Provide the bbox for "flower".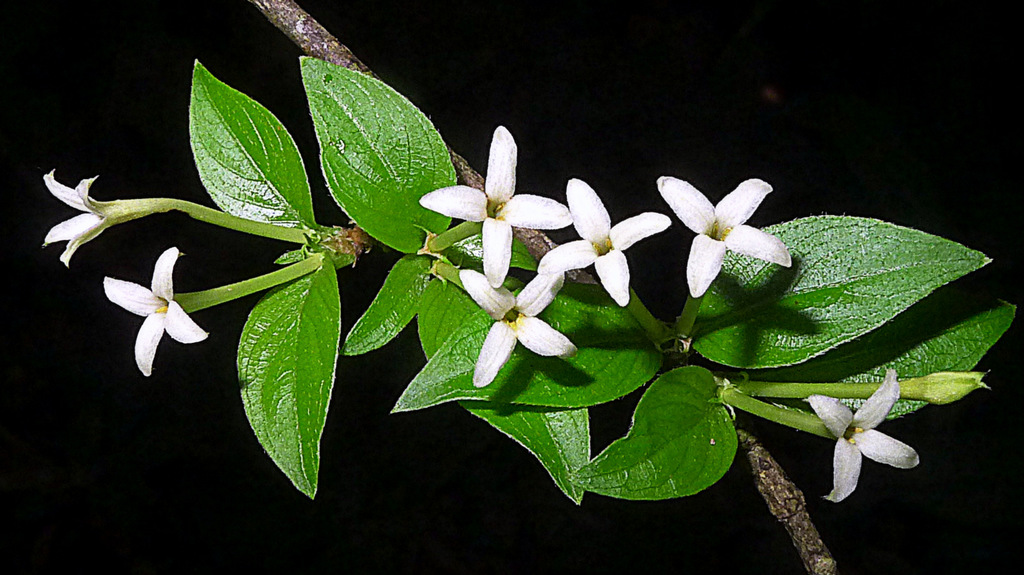
(x1=664, y1=171, x2=792, y2=299).
